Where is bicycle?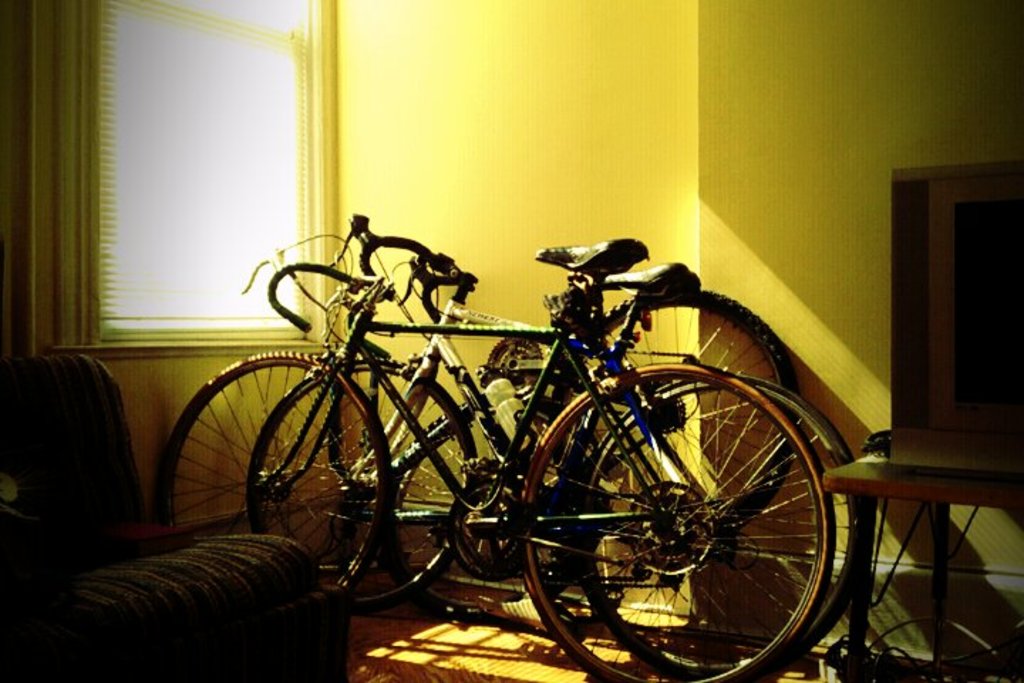
158, 243, 832, 682.
